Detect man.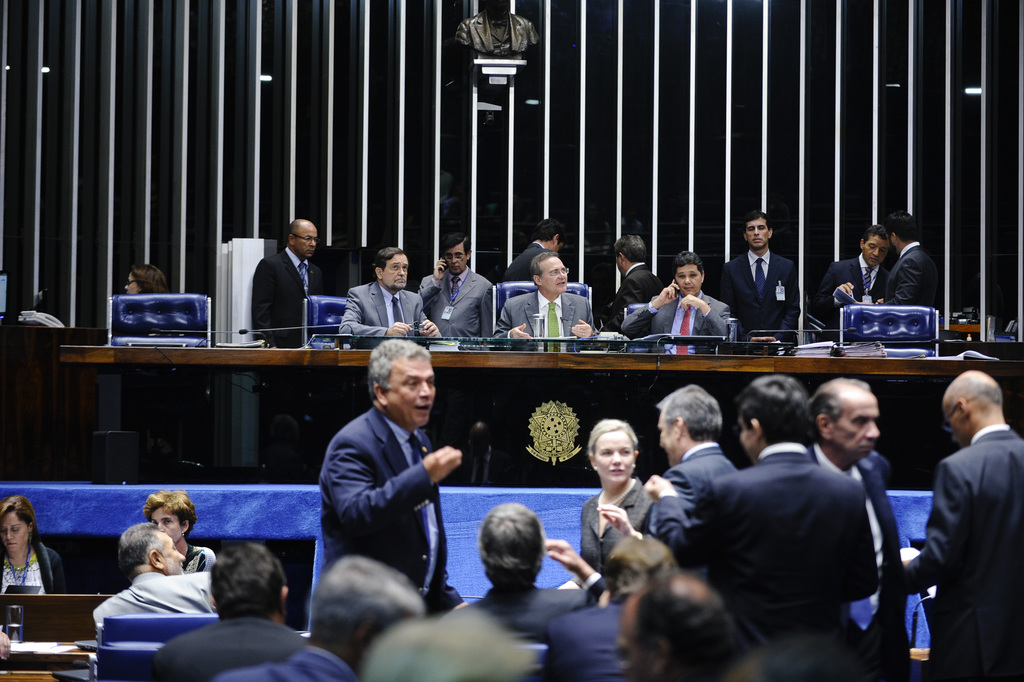
Detected at [x1=344, y1=232, x2=441, y2=349].
